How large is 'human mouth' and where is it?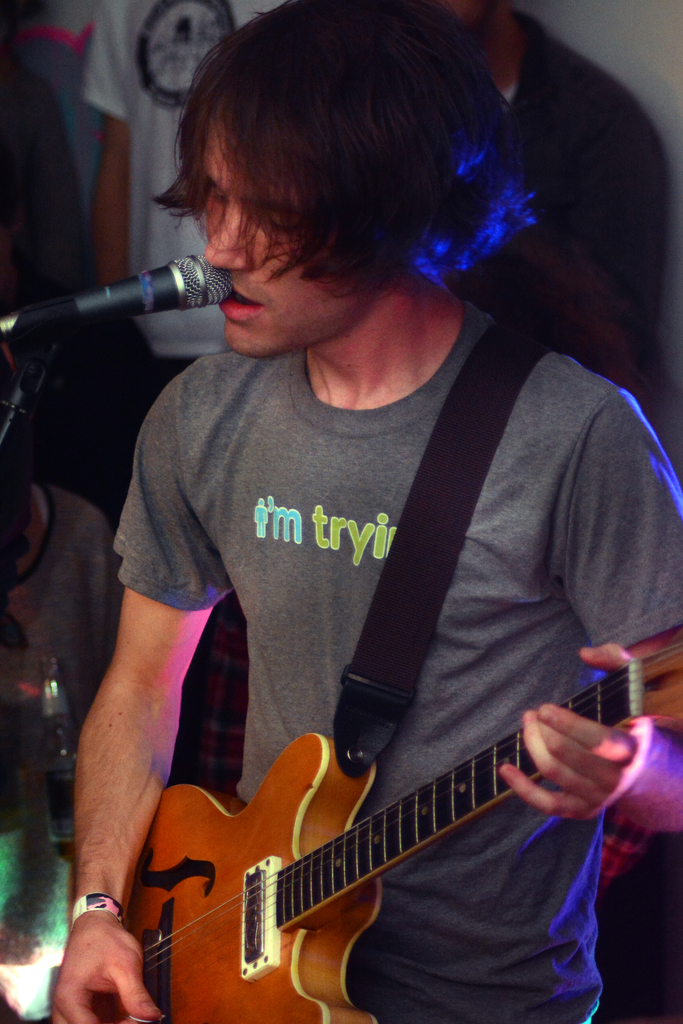
Bounding box: bbox=(211, 289, 267, 324).
